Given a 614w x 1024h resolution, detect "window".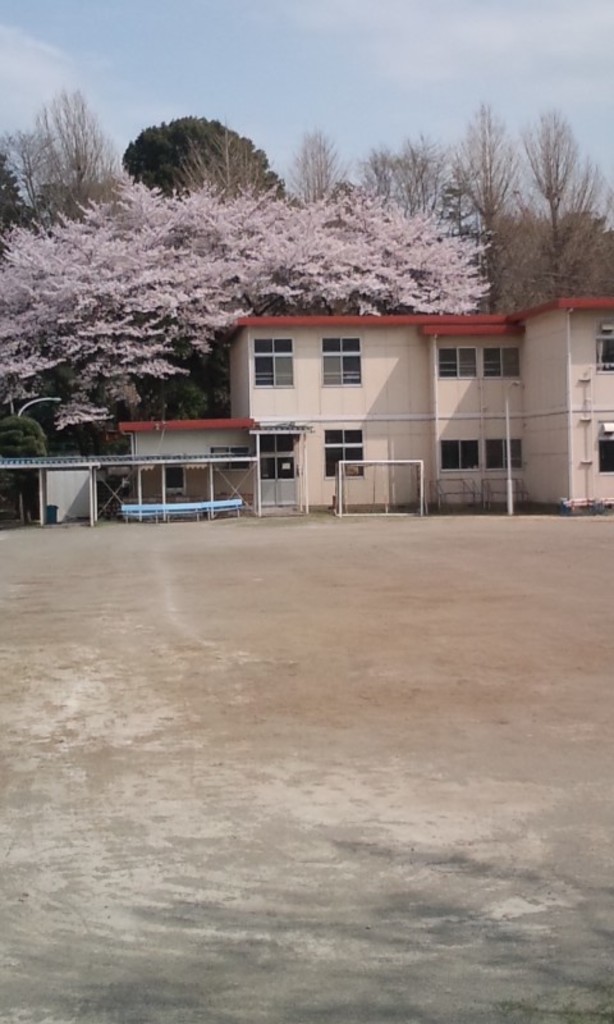
<box>599,419,611,484</box>.
